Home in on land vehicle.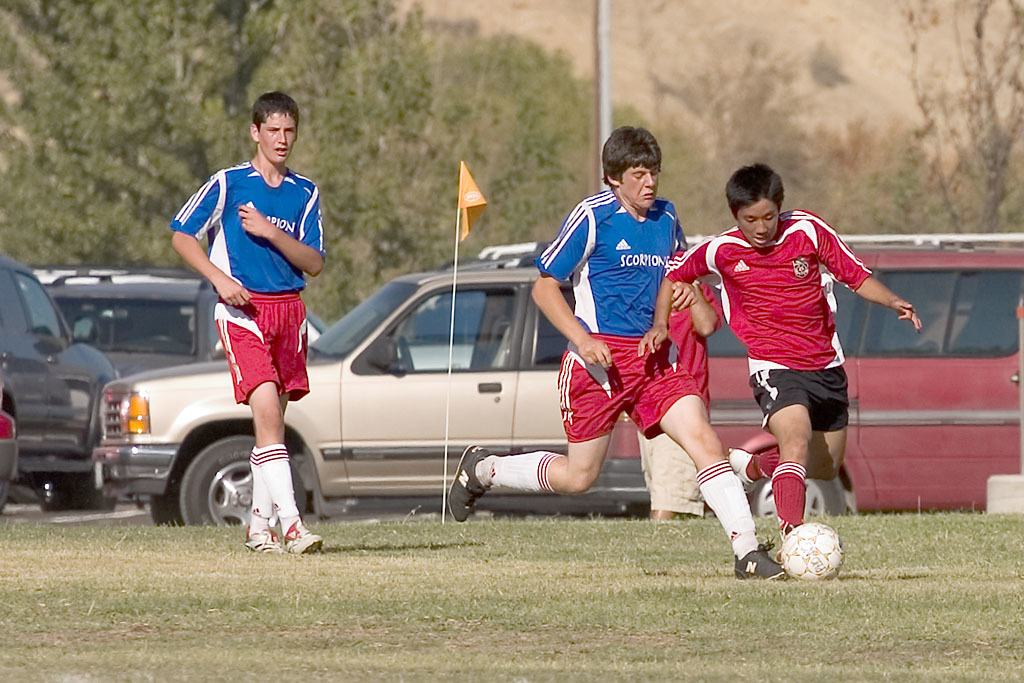
Homed in at {"x1": 52, "y1": 278, "x2": 214, "y2": 502}.
